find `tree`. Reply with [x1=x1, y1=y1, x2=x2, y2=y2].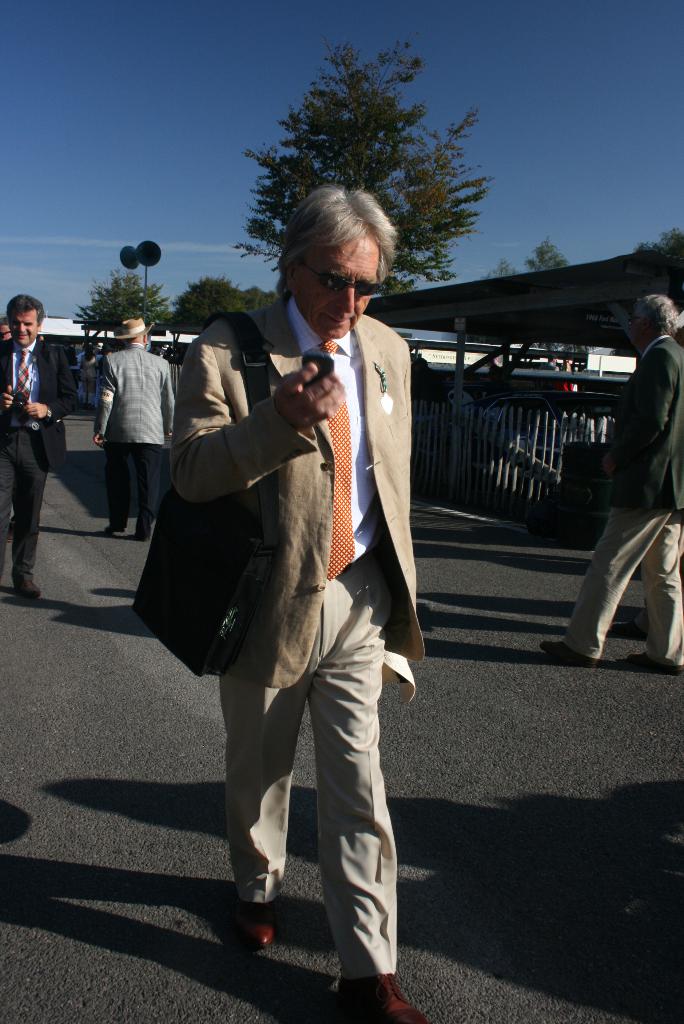
[x1=72, y1=266, x2=174, y2=338].
